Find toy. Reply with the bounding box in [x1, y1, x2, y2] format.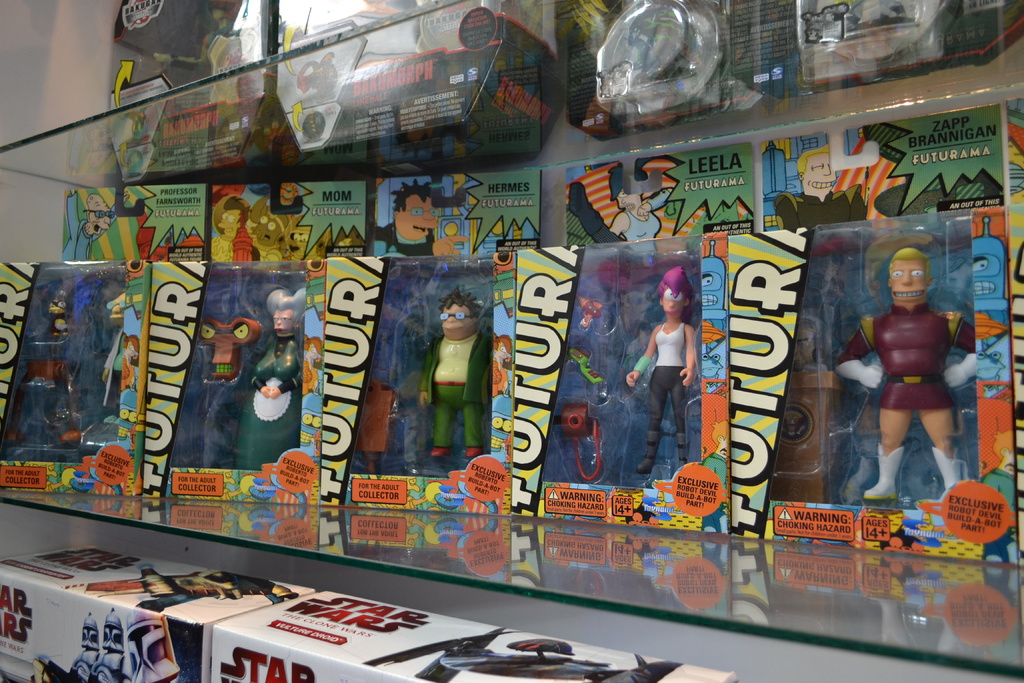
[630, 256, 706, 483].
